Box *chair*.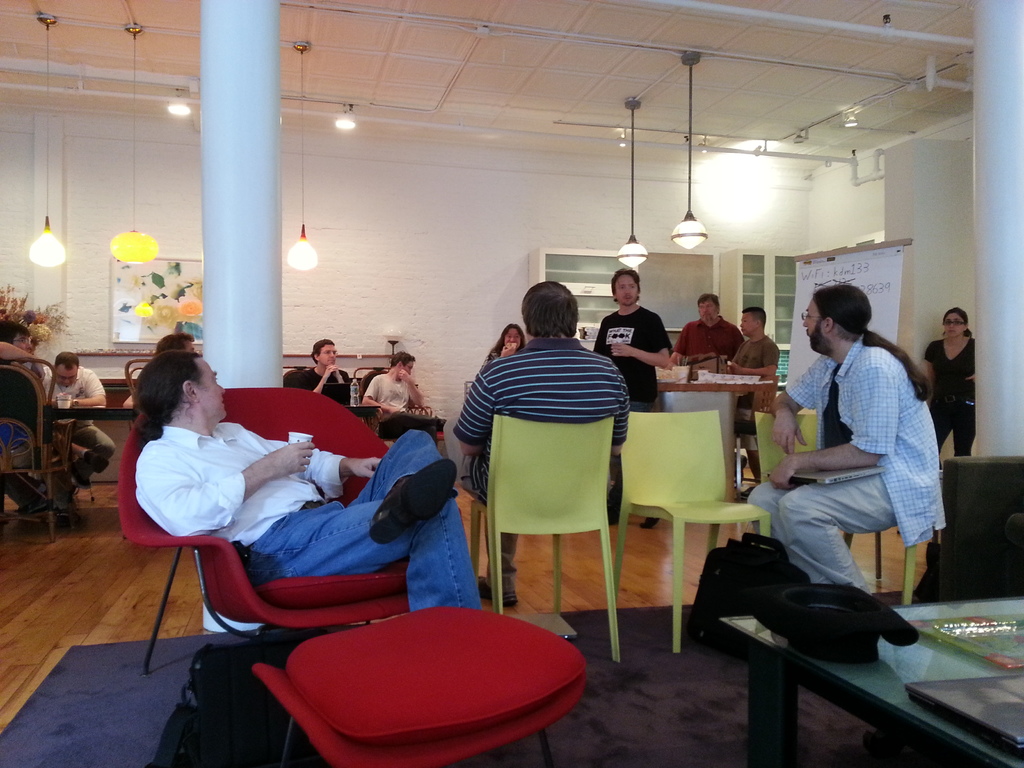
bbox(351, 366, 392, 401).
